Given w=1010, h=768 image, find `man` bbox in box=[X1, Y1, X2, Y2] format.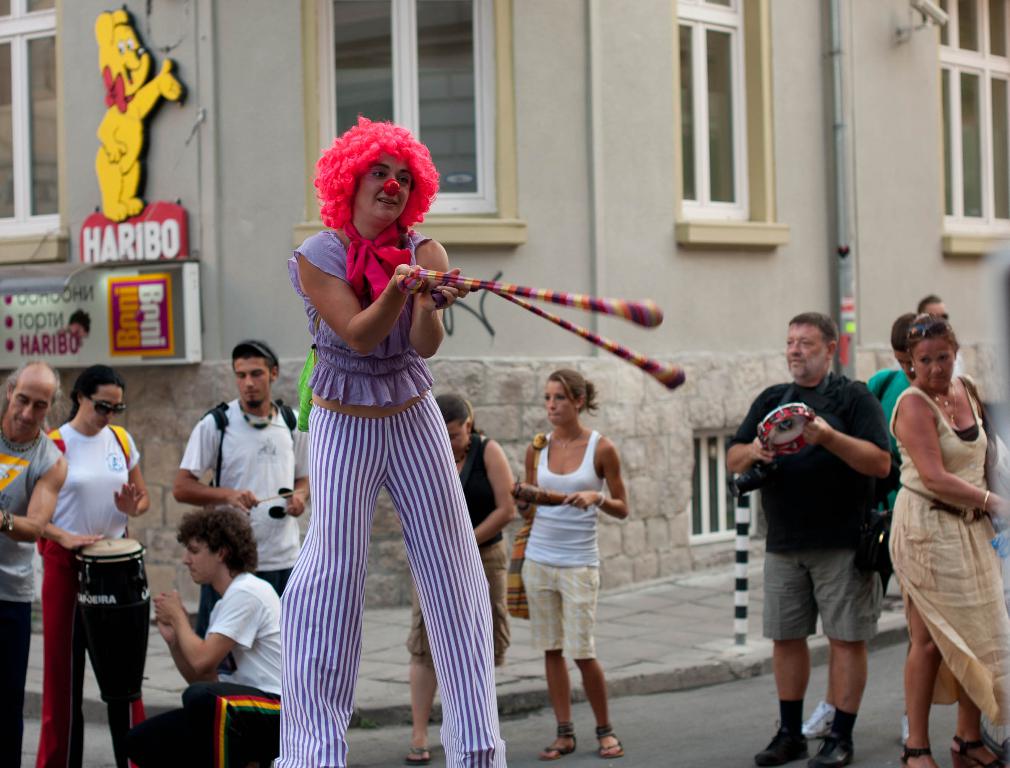
box=[802, 313, 912, 737].
